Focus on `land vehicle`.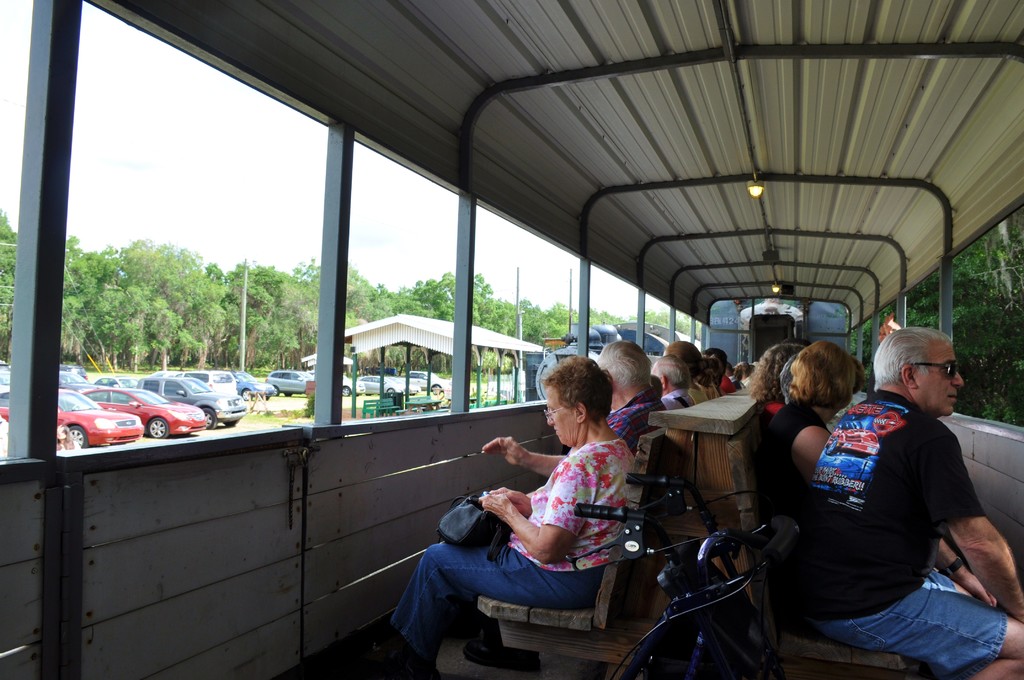
Focused at bbox(59, 368, 90, 392).
